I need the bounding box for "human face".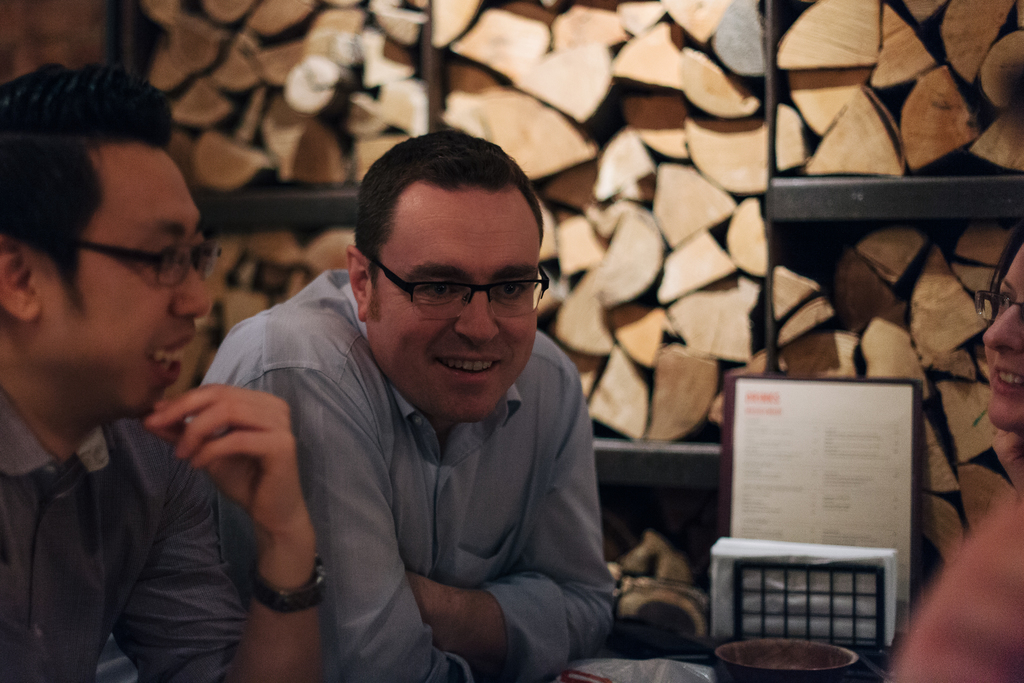
Here it is: box(362, 186, 538, 421).
